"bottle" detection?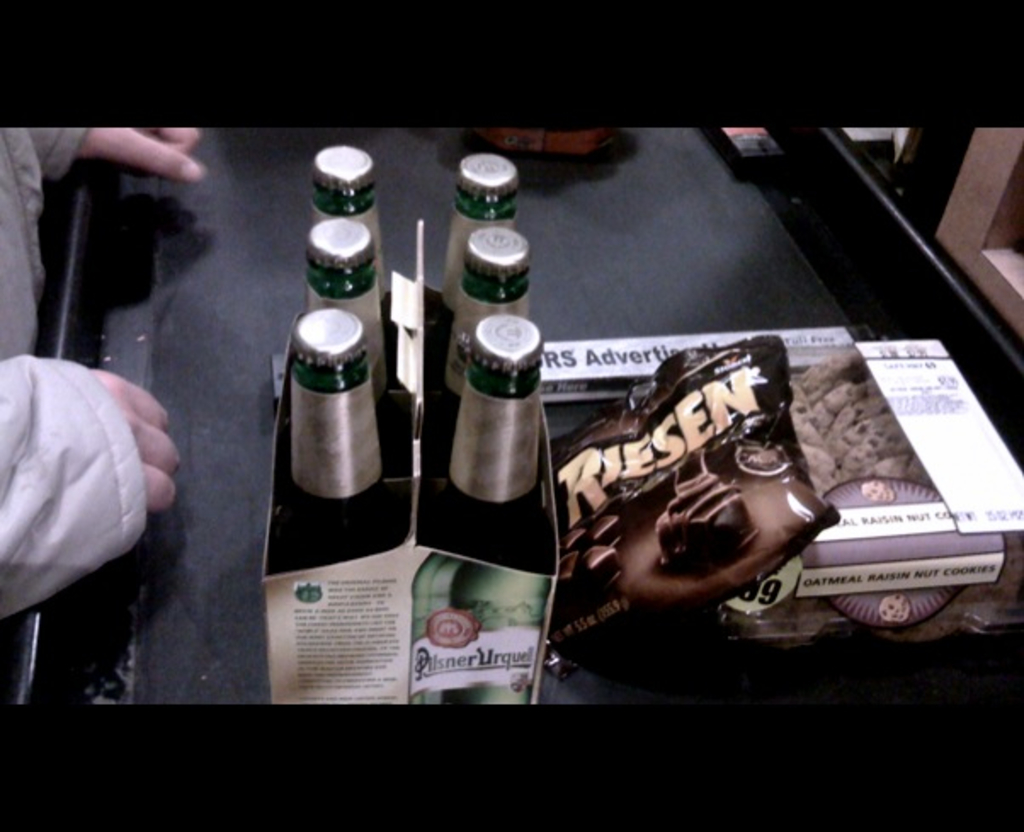
{"x1": 434, "y1": 310, "x2": 541, "y2": 500}
